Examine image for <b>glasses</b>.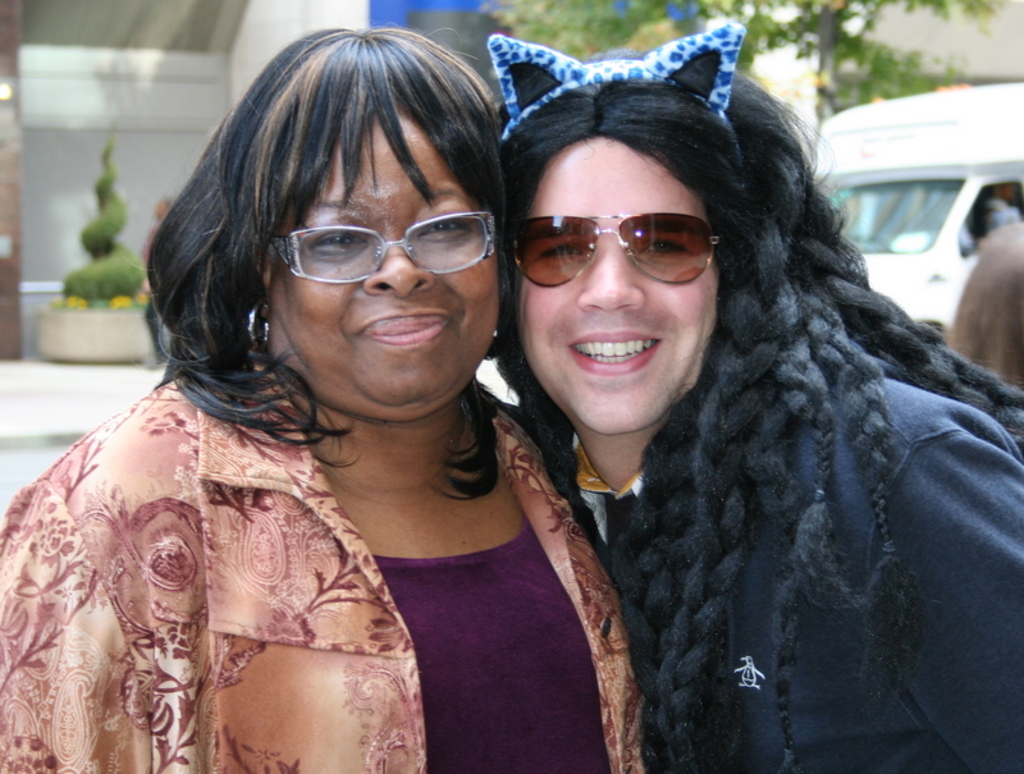
Examination result: [left=507, top=209, right=728, bottom=288].
